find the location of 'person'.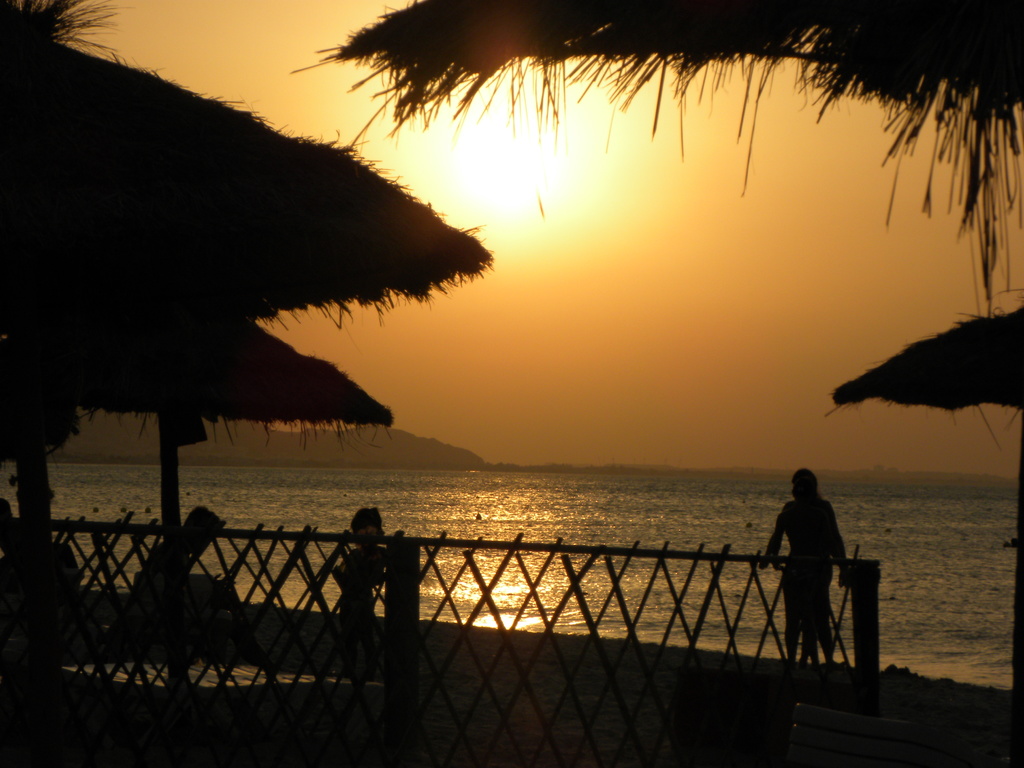
Location: x1=775 y1=462 x2=862 y2=666.
